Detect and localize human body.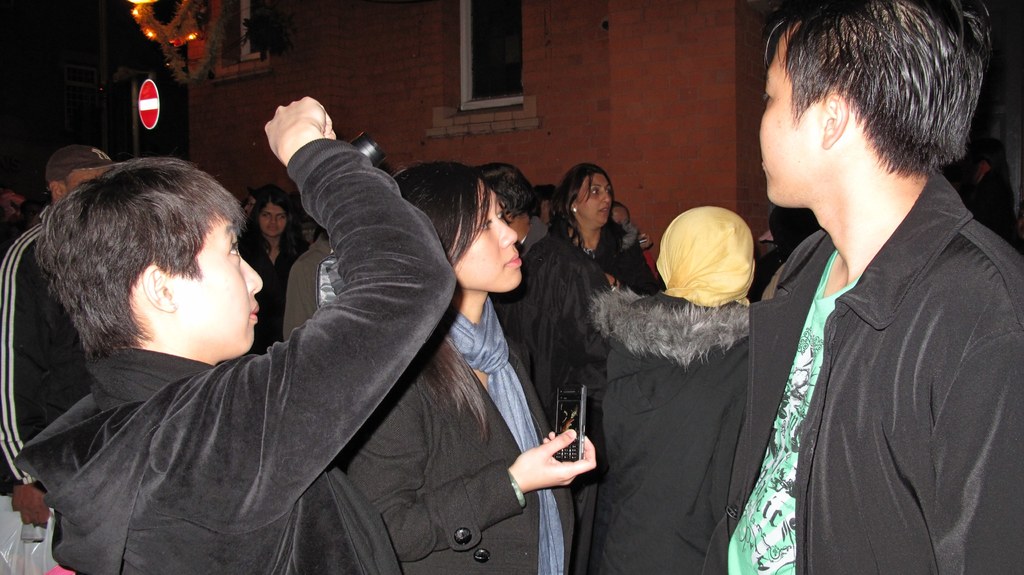
Localized at (584, 288, 757, 574).
